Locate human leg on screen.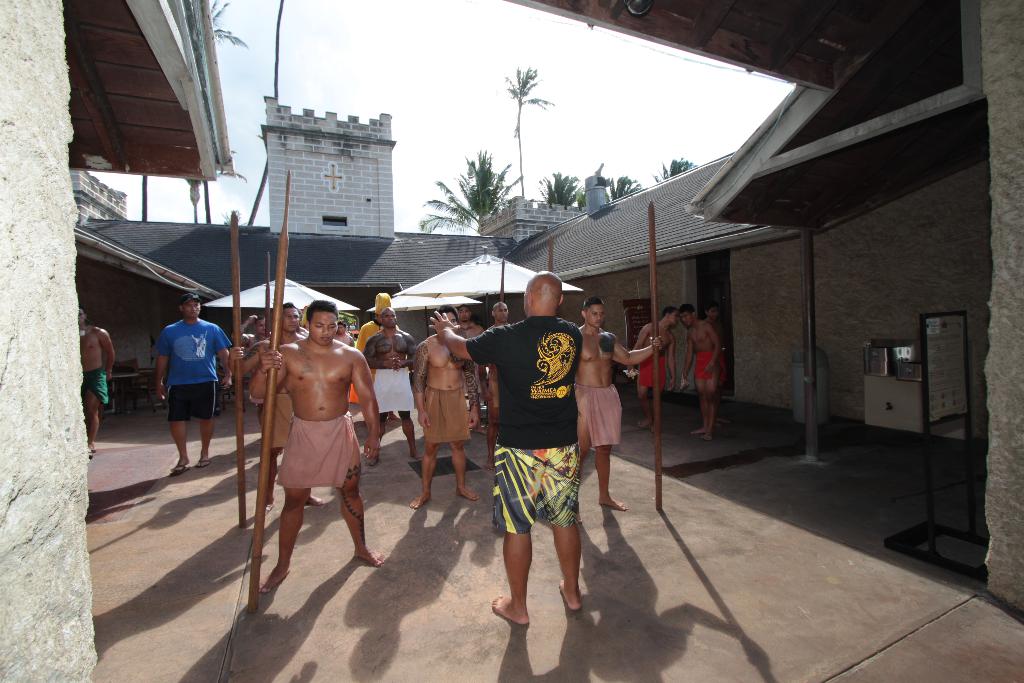
On screen at <box>691,353,699,429</box>.
